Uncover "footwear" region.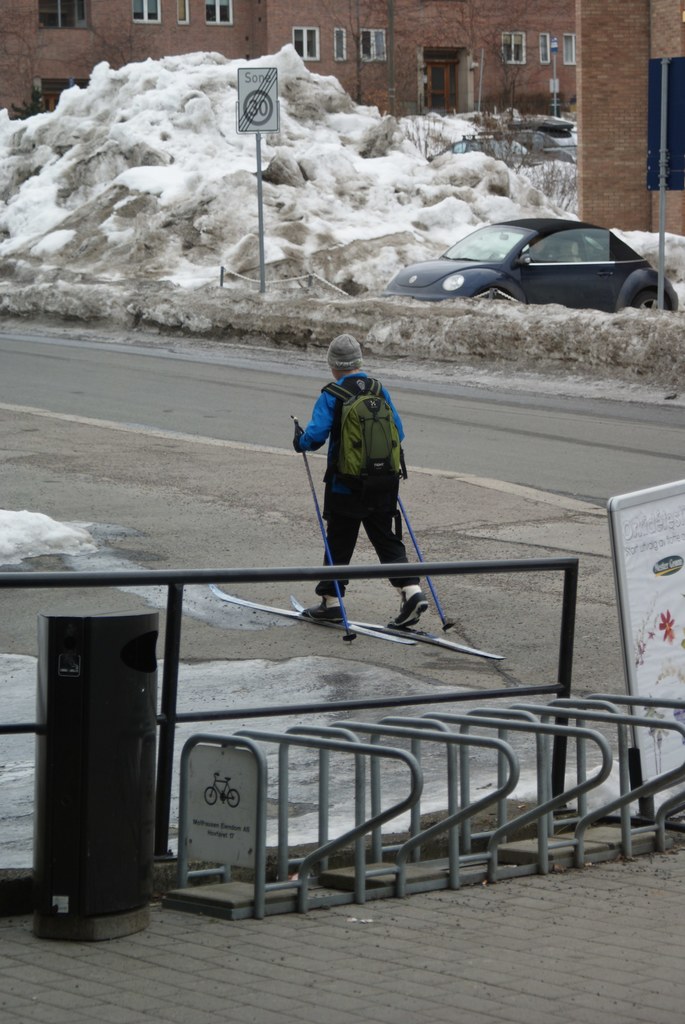
Uncovered: rect(379, 593, 428, 633).
